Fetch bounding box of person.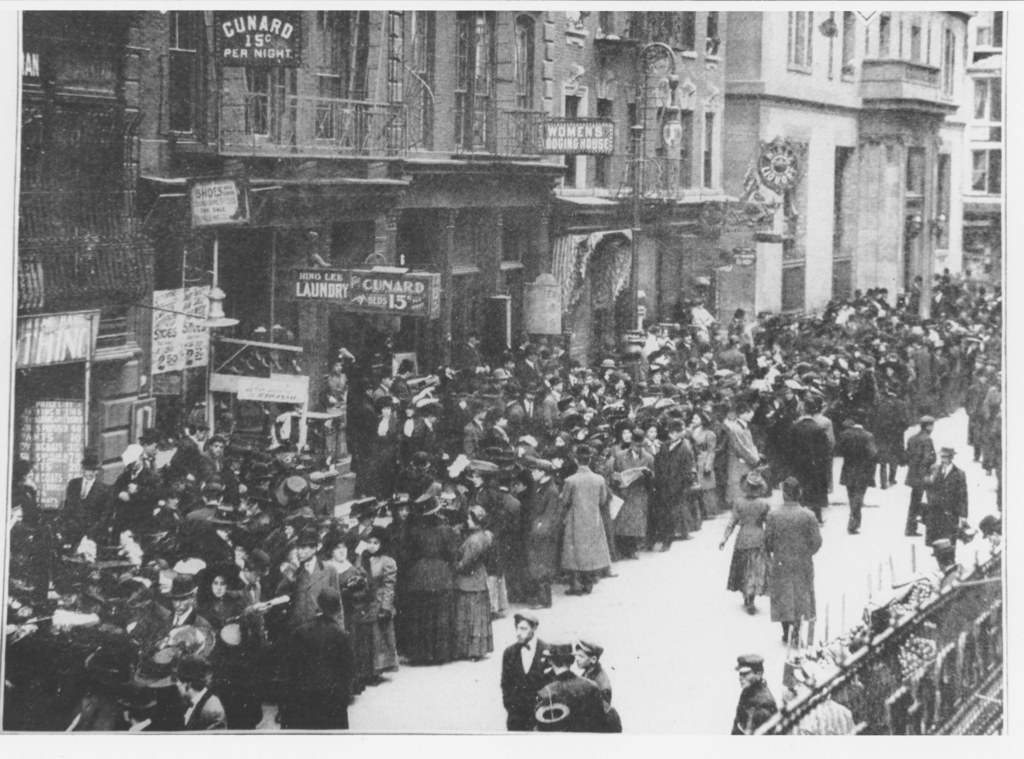
Bbox: left=123, top=425, right=159, bottom=480.
